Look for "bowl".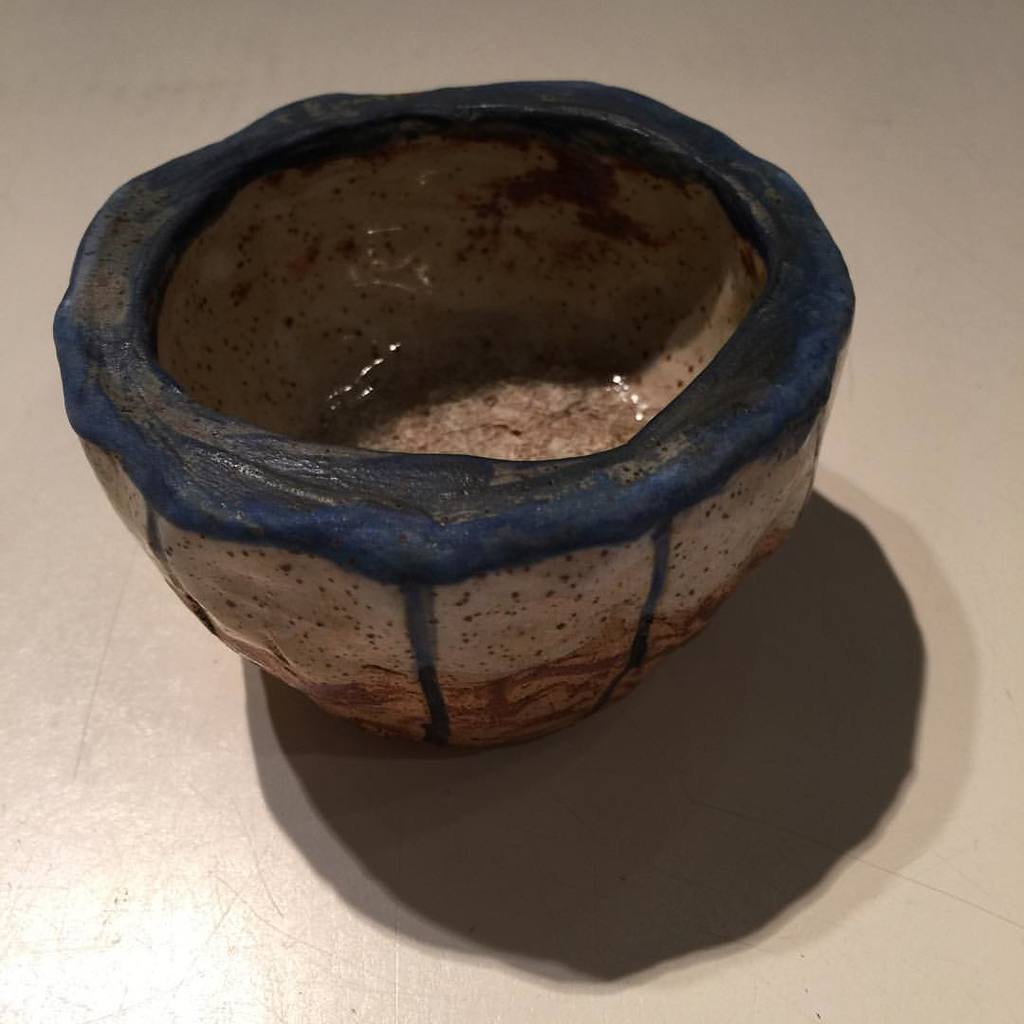
Found: (64,102,883,734).
